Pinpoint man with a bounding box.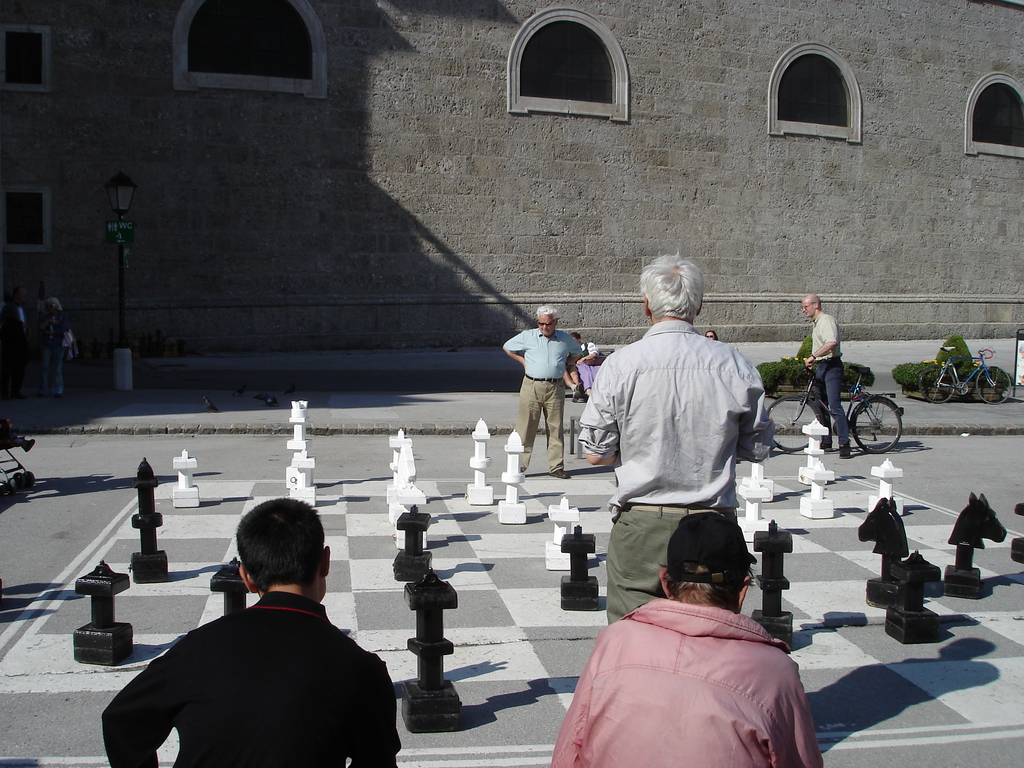
bbox(502, 304, 584, 480).
